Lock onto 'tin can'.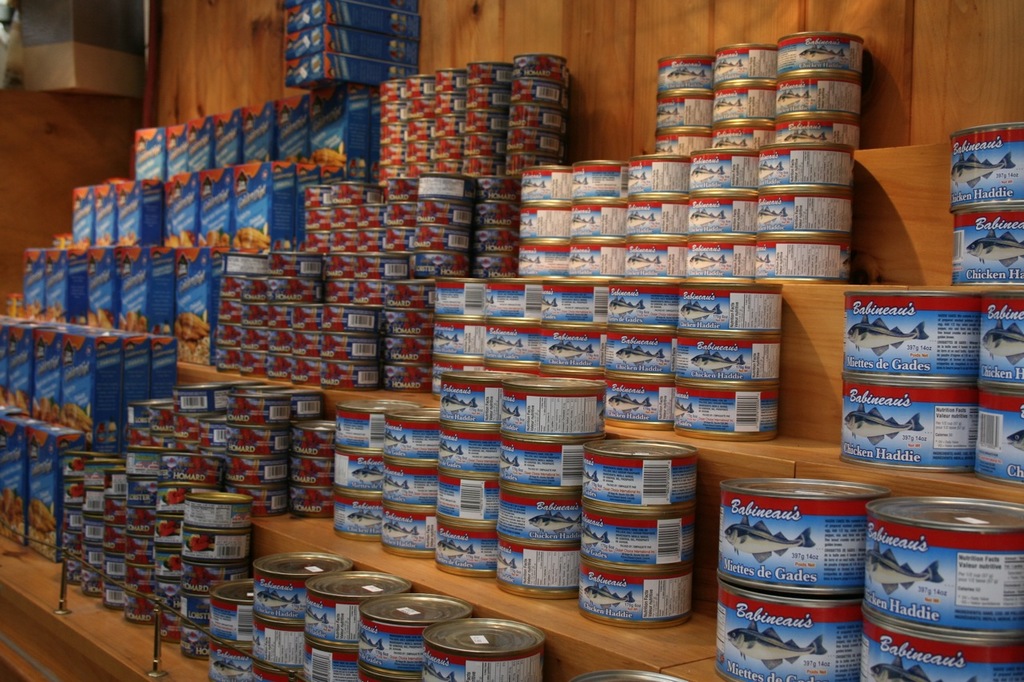
Locked: select_region(598, 372, 670, 422).
